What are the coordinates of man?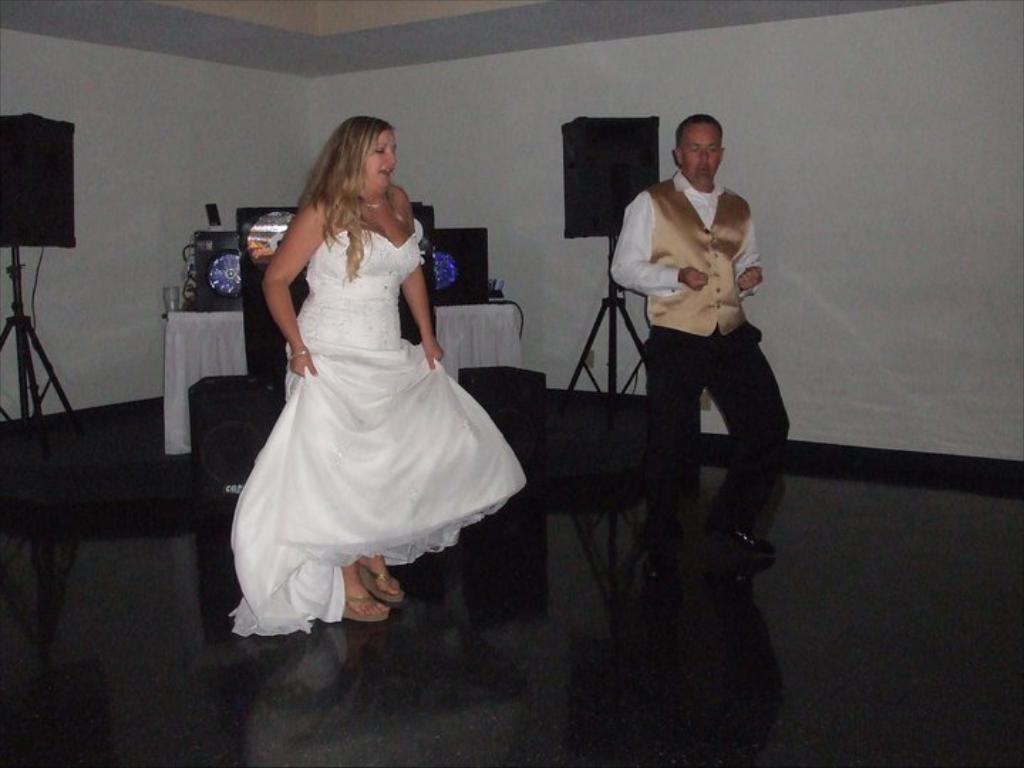
593, 107, 792, 617.
